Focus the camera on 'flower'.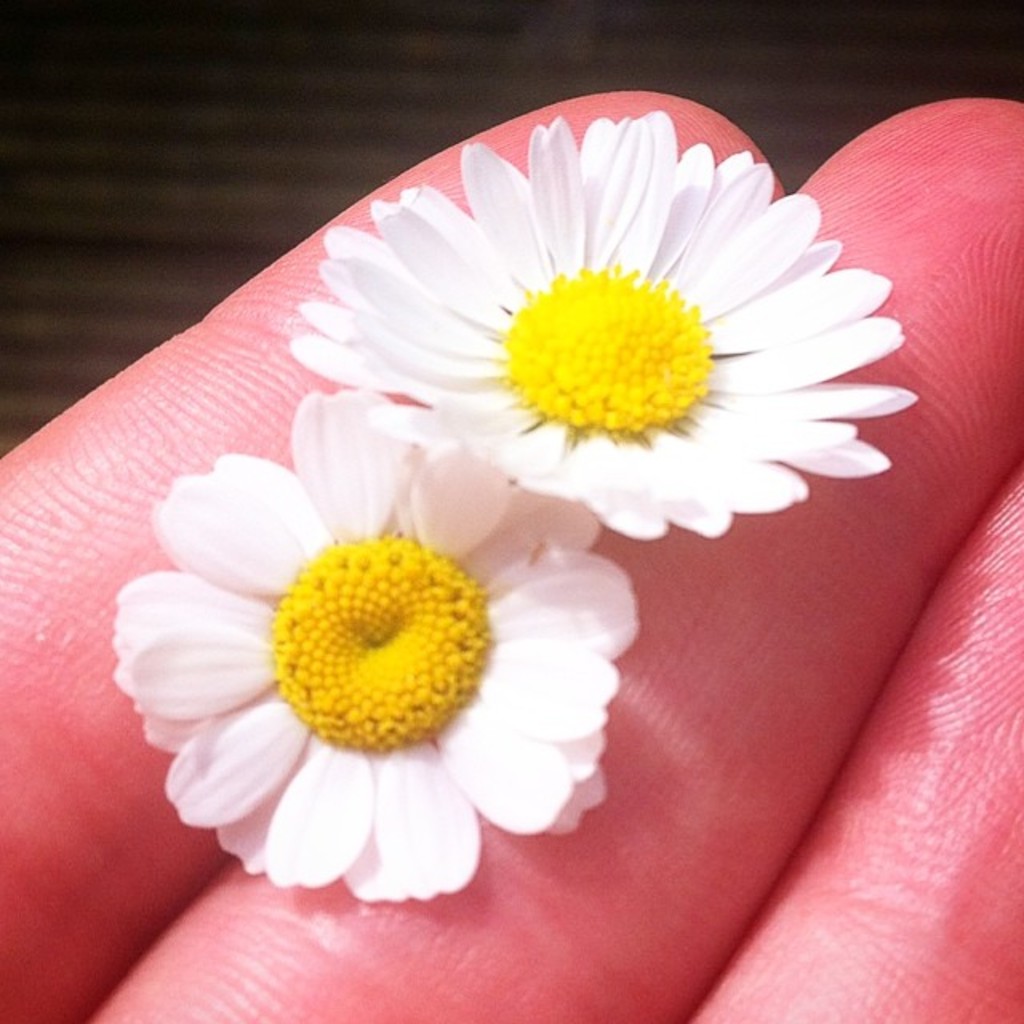
Focus region: (286,102,923,550).
